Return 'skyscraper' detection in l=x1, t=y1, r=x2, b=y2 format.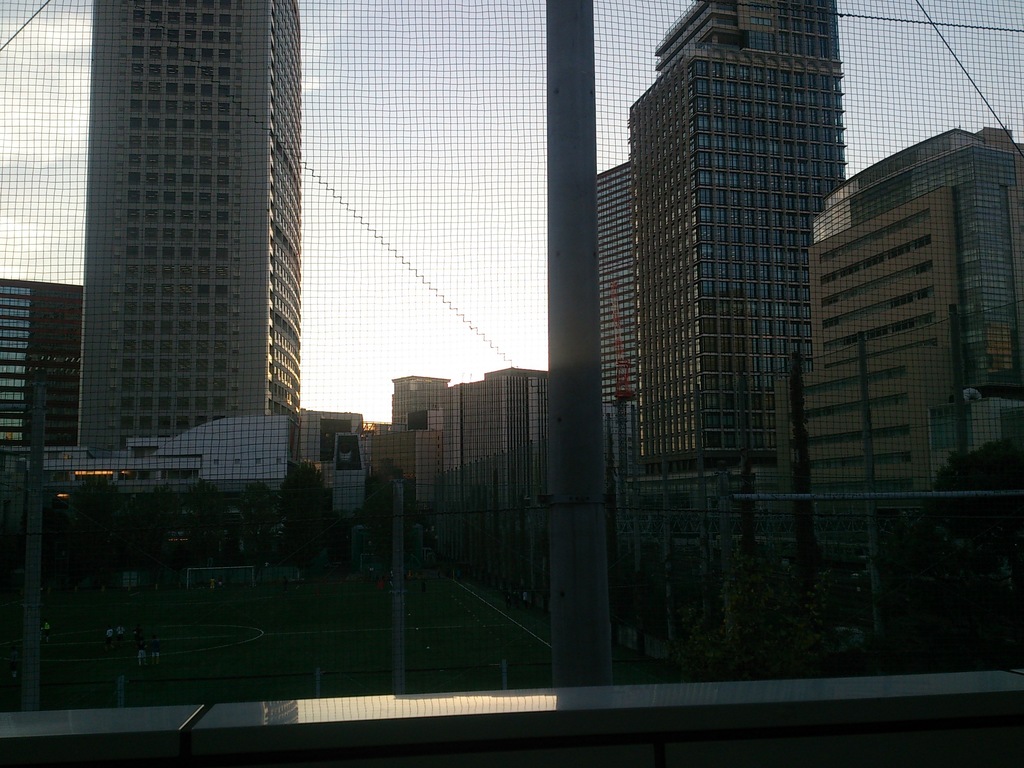
l=808, t=127, r=1023, b=486.
